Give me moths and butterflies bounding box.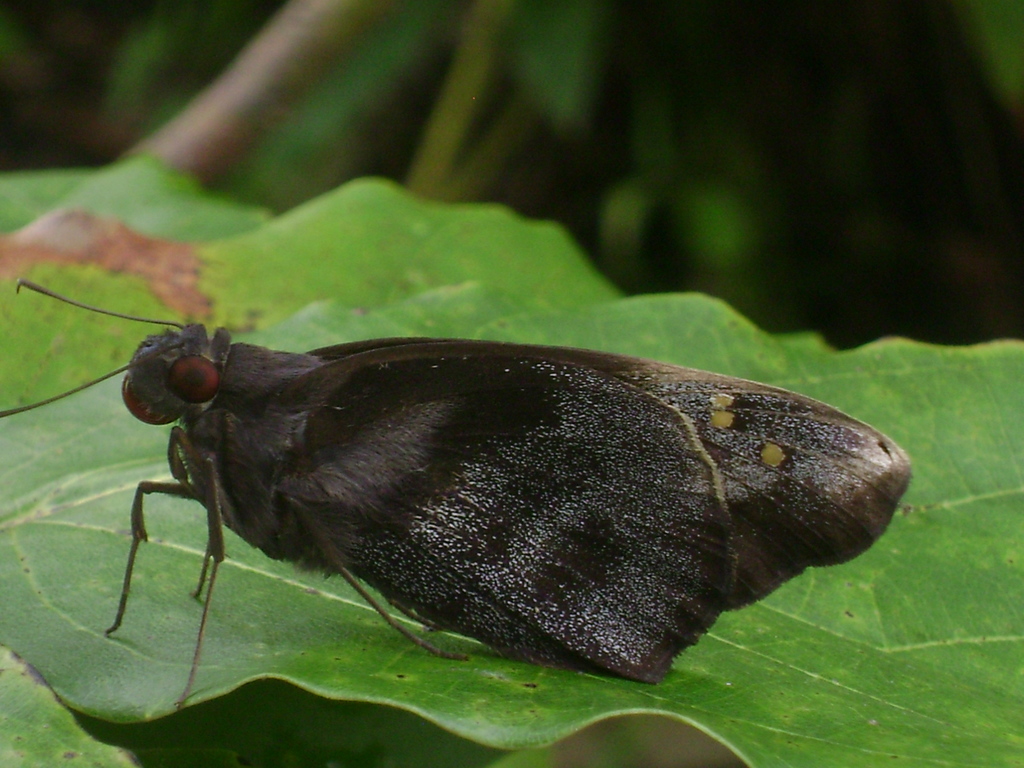
region(0, 278, 913, 709).
